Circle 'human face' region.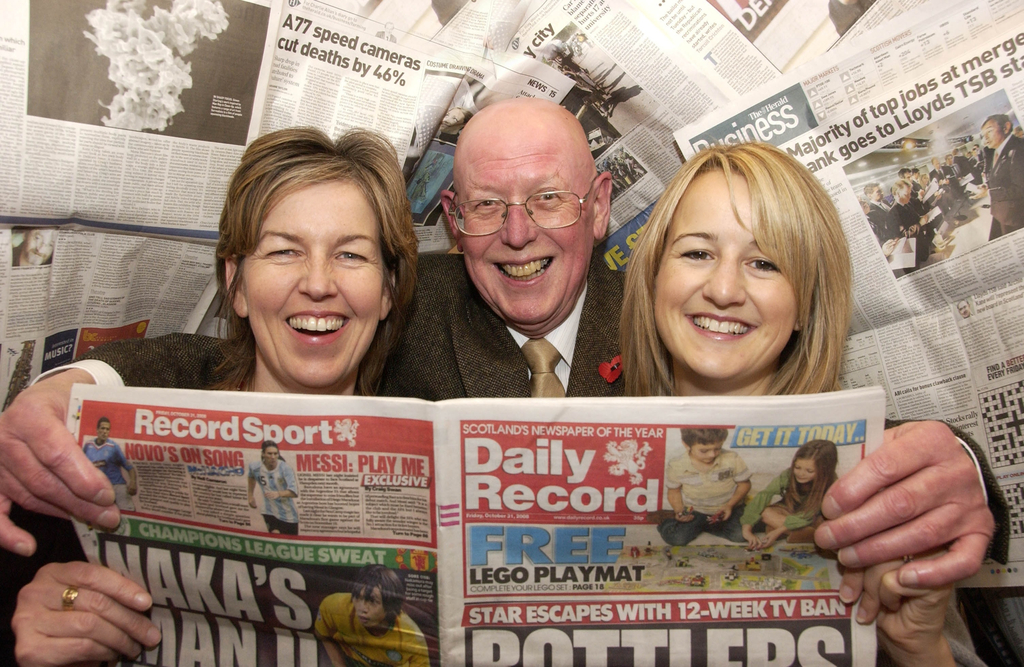
Region: pyautogui.locateOnScreen(654, 165, 794, 383).
